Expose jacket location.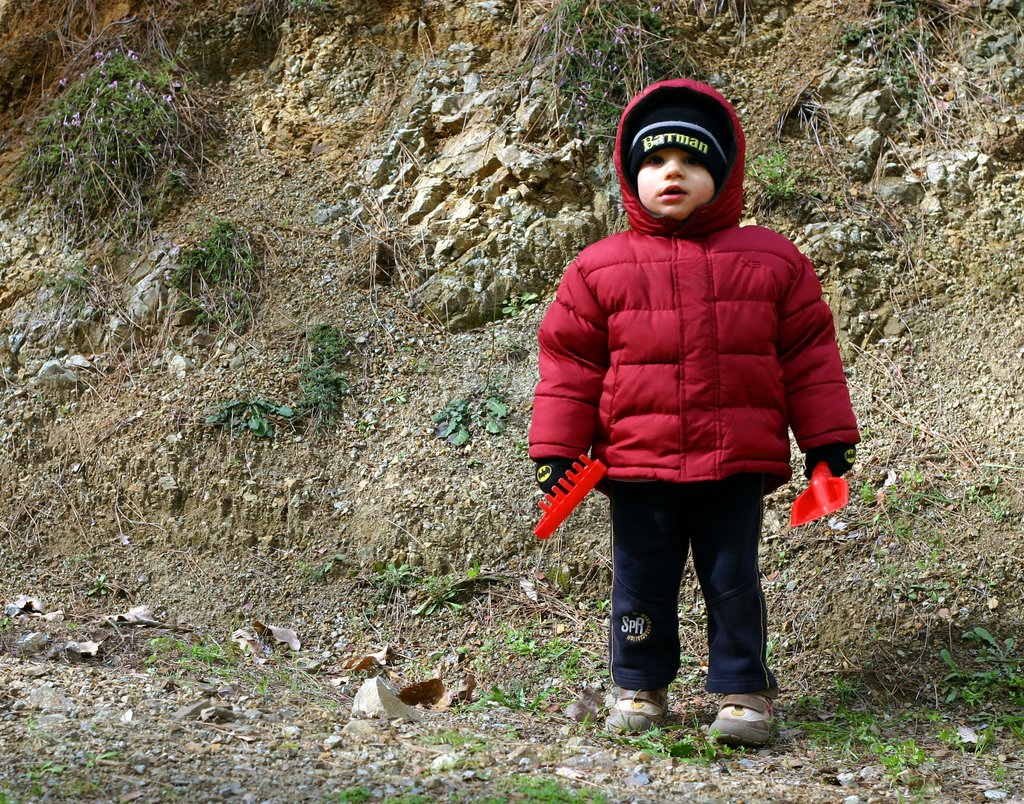
Exposed at locate(516, 79, 861, 507).
